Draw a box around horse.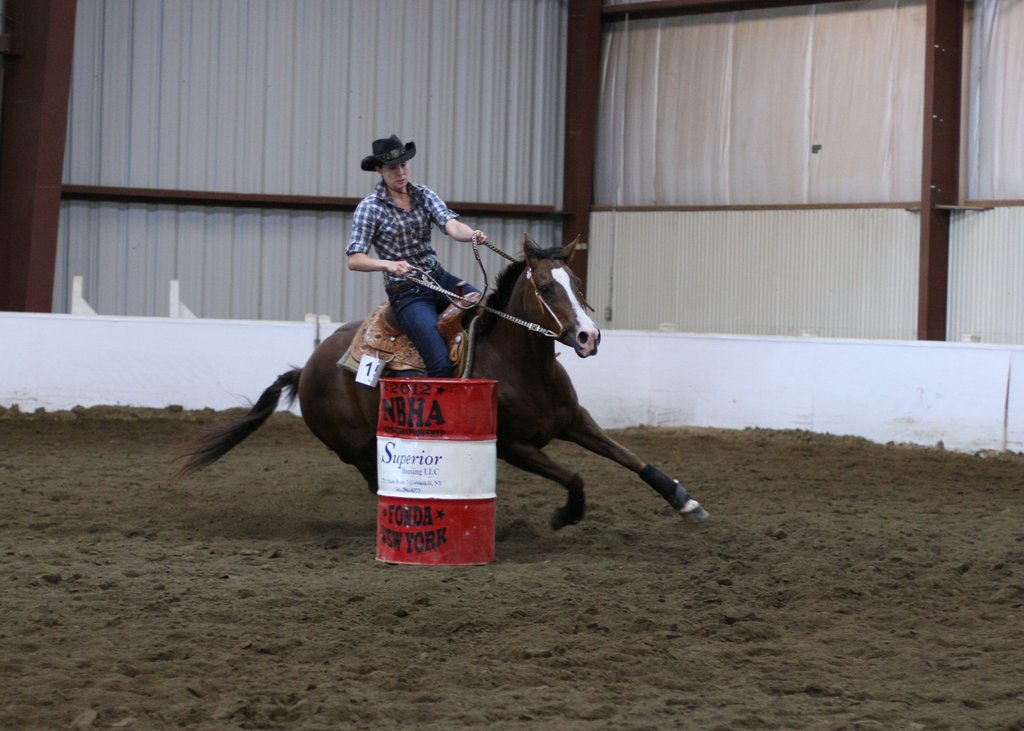
(175, 230, 710, 533).
